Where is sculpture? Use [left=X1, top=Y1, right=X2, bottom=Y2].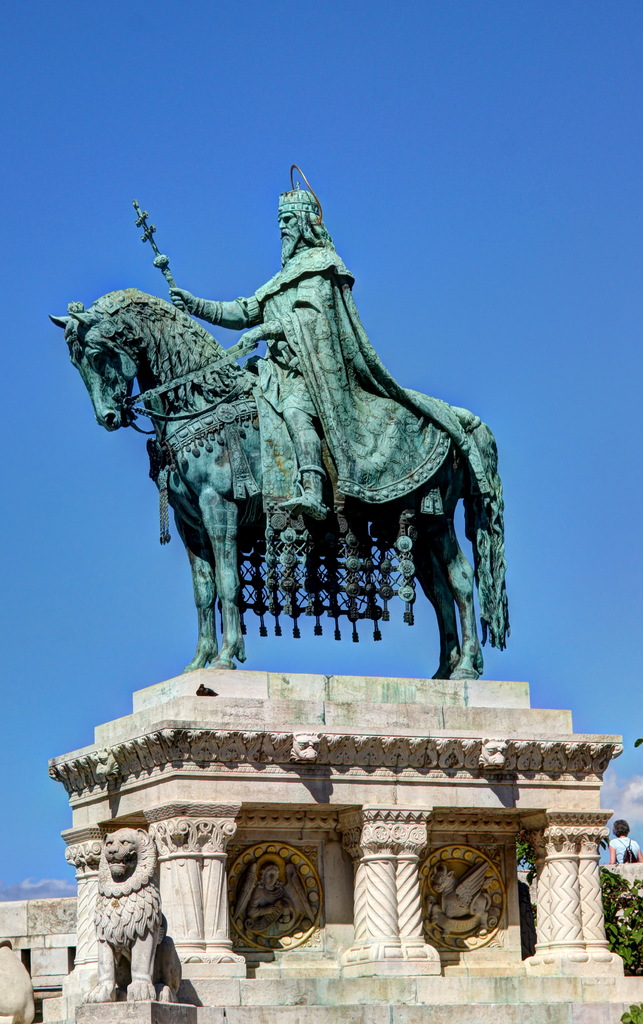
[left=423, top=855, right=510, bottom=956].
